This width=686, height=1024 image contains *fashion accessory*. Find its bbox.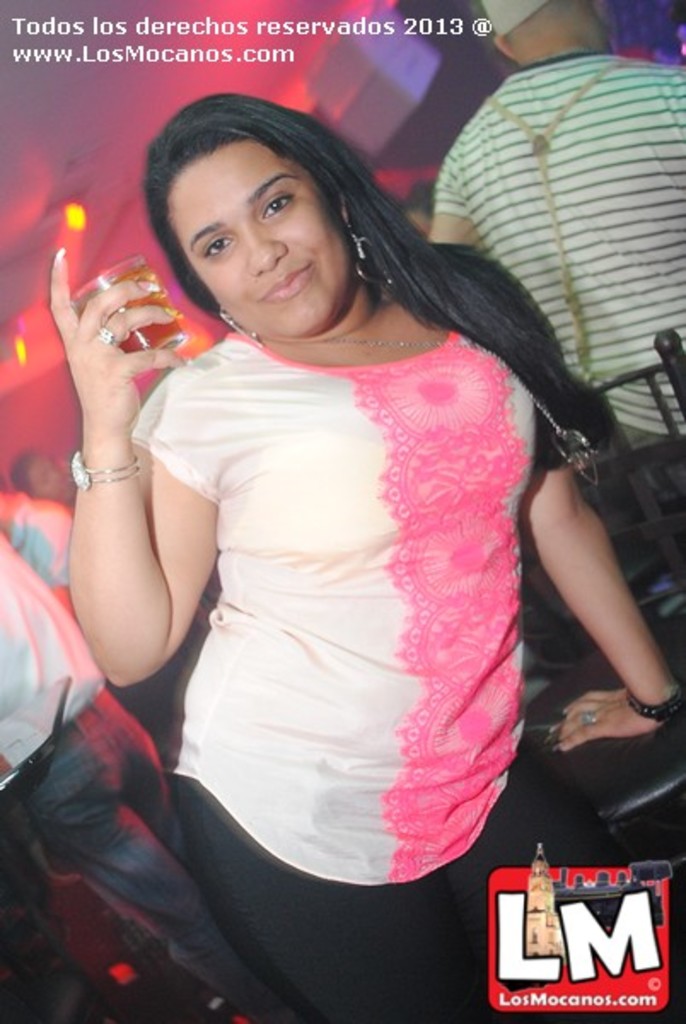
[x1=481, y1=0, x2=551, y2=43].
